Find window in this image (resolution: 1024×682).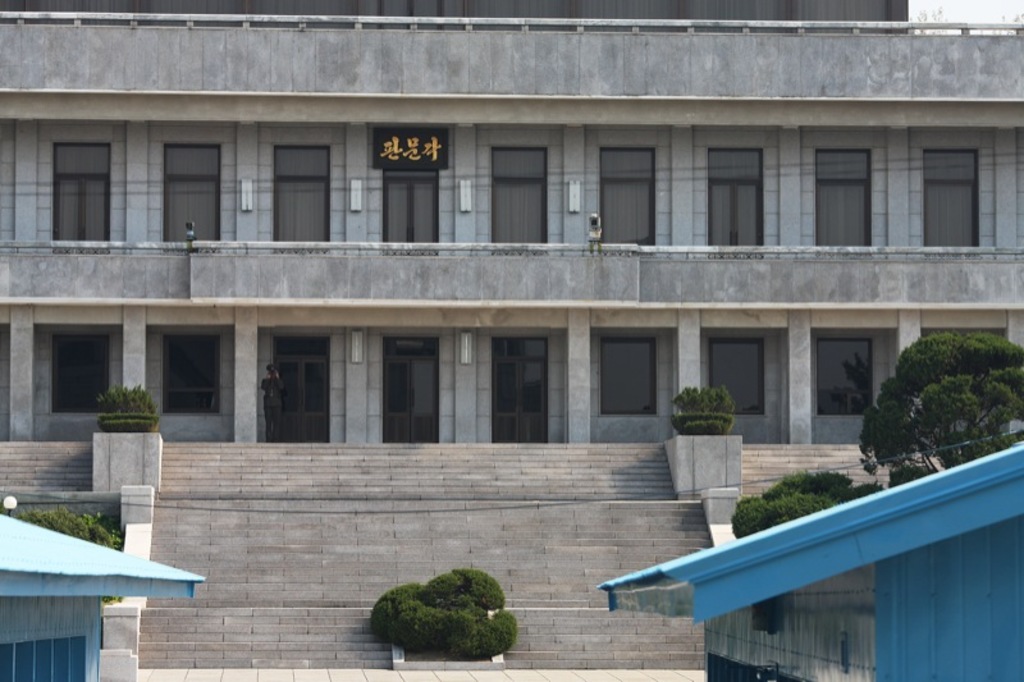
left=490, top=146, right=552, bottom=248.
